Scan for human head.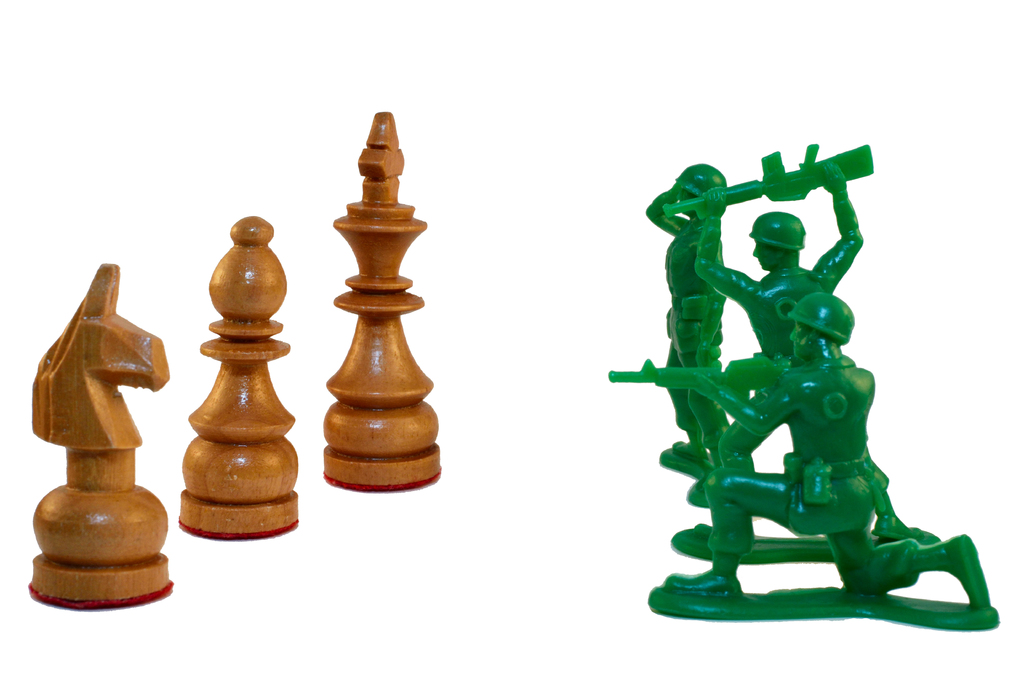
Scan result: (787, 321, 844, 354).
